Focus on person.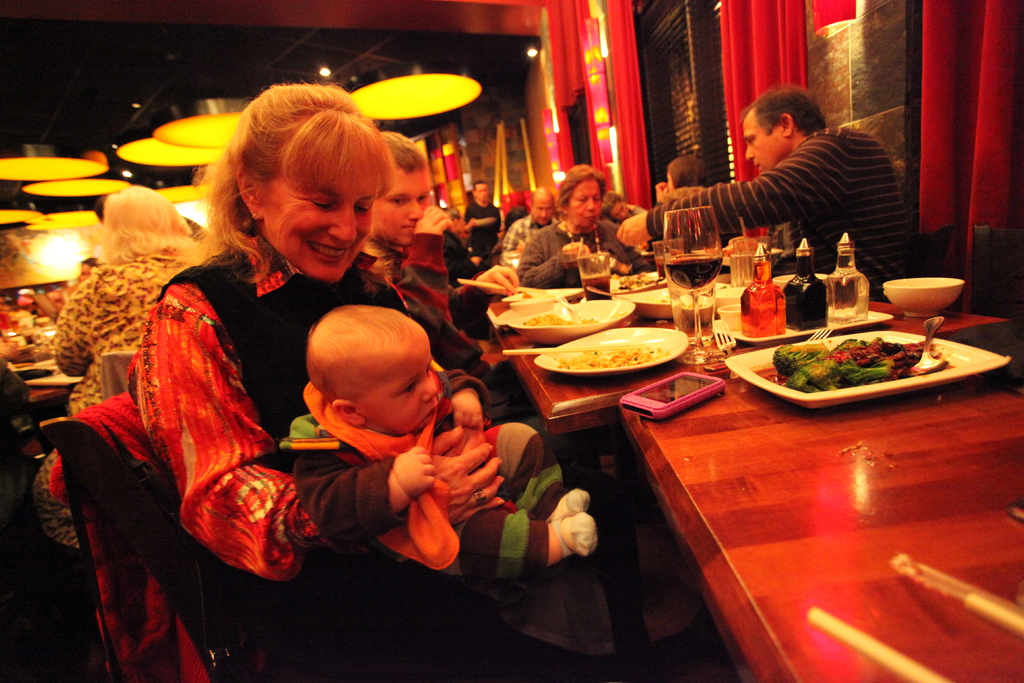
Focused at [125,86,639,682].
